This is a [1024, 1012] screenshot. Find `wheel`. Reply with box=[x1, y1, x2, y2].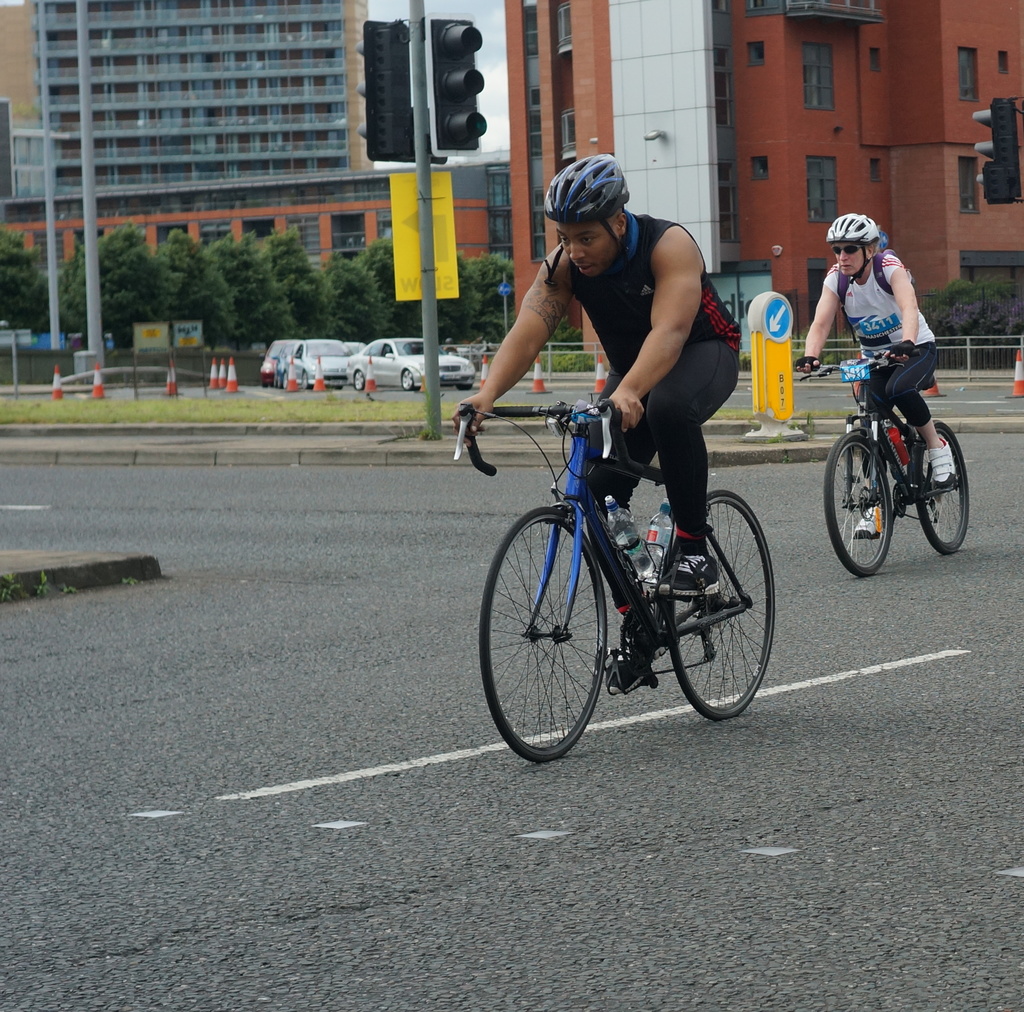
box=[461, 377, 482, 394].
